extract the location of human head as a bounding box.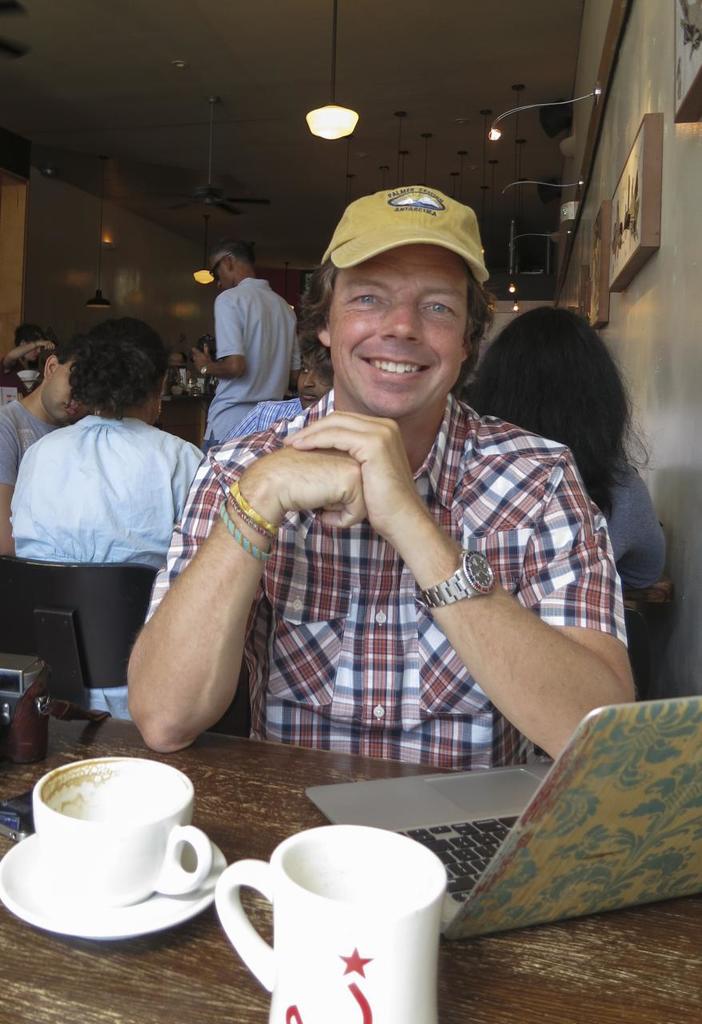
[32,335,86,427].
